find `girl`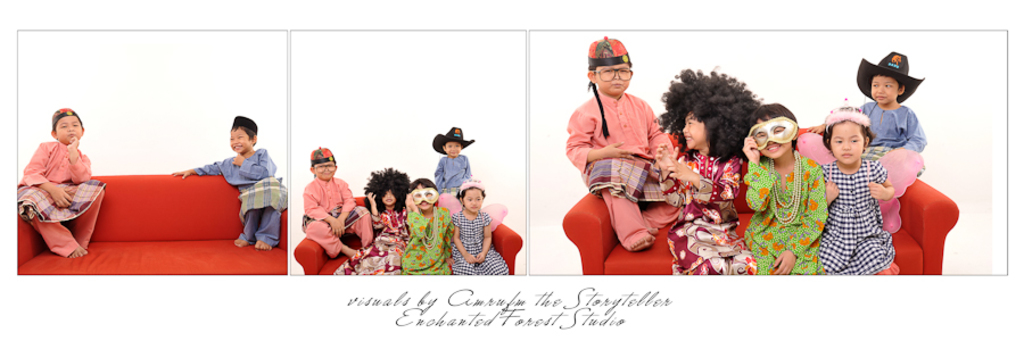
pyautogui.locateOnScreen(649, 69, 766, 277)
